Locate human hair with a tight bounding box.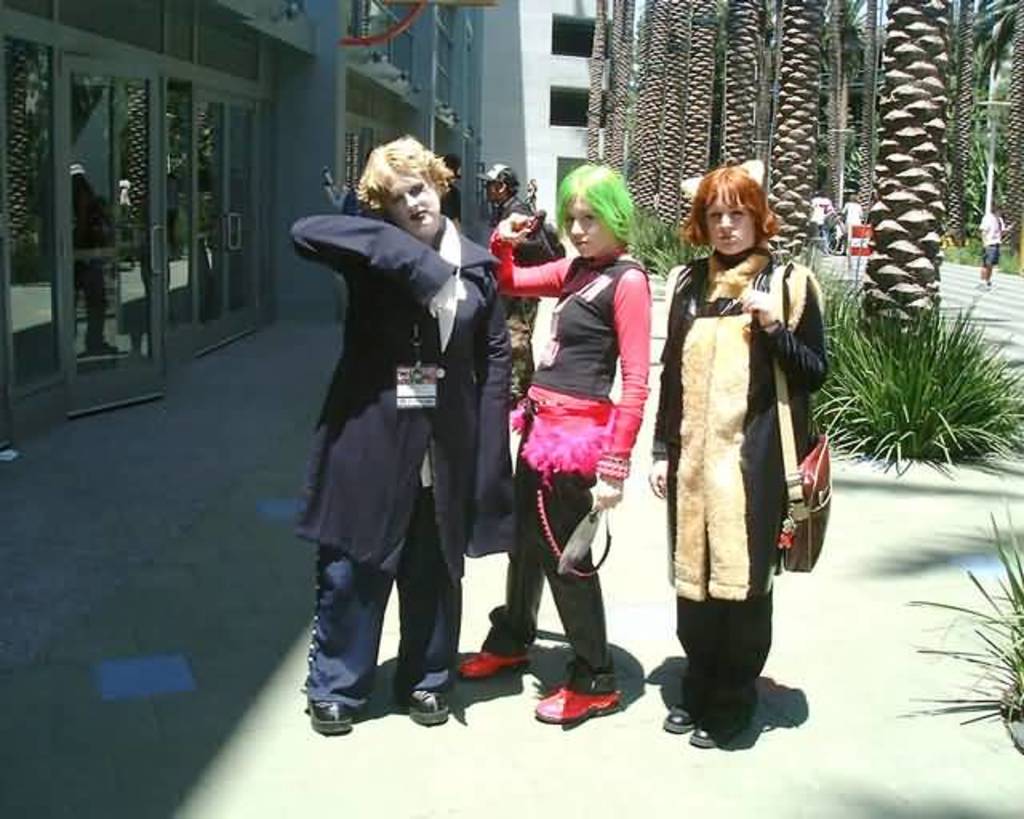
x1=678 y1=165 x2=782 y2=250.
